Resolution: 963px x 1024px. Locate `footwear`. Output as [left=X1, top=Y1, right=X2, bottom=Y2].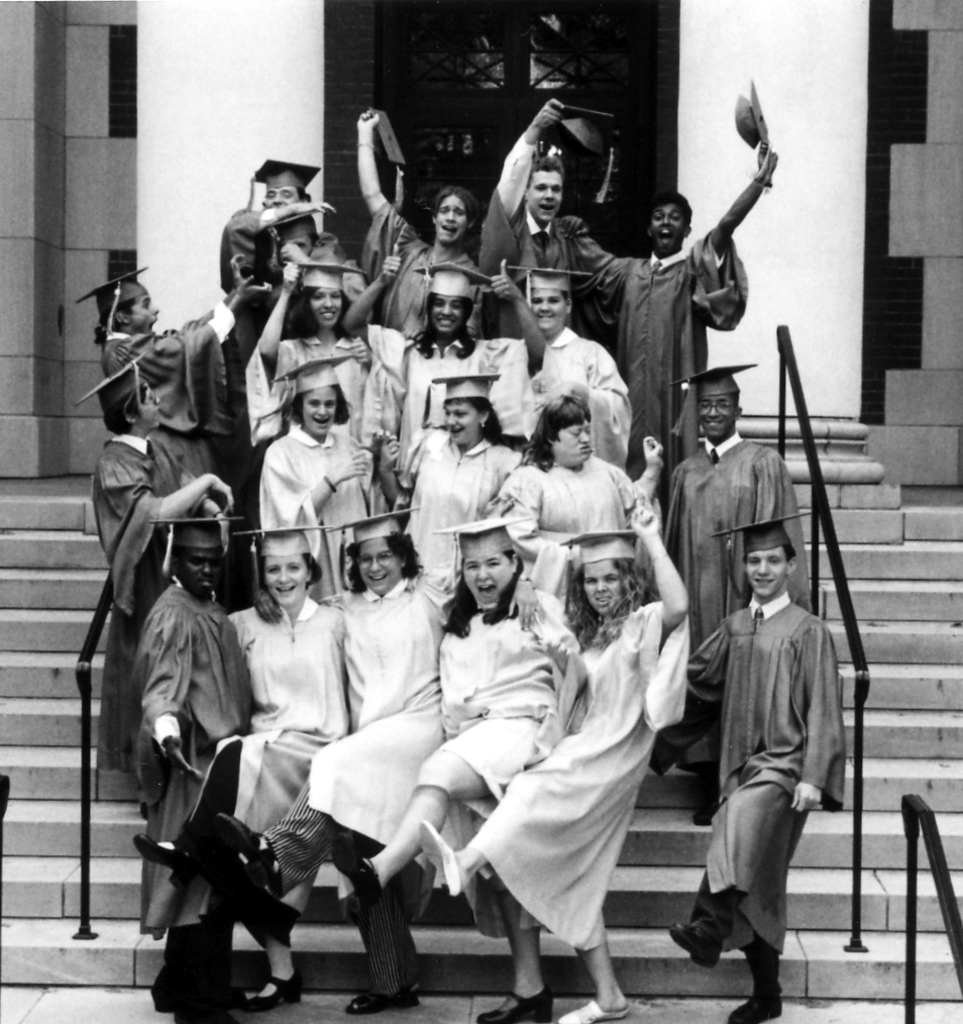
[left=202, top=808, right=280, bottom=906].
